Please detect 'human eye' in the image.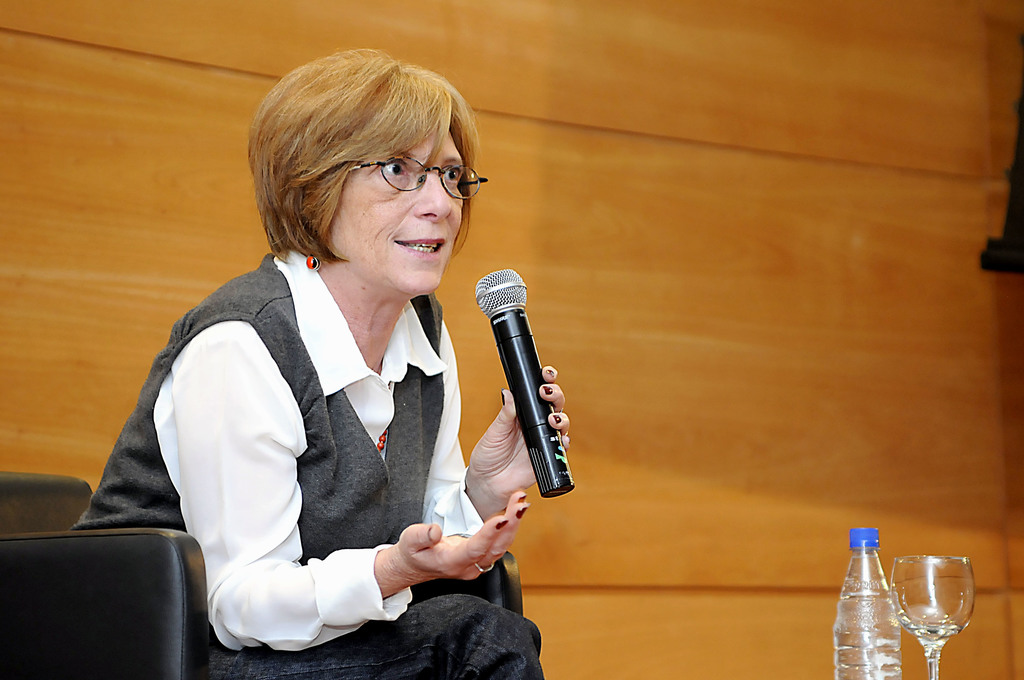
crop(439, 163, 460, 188).
